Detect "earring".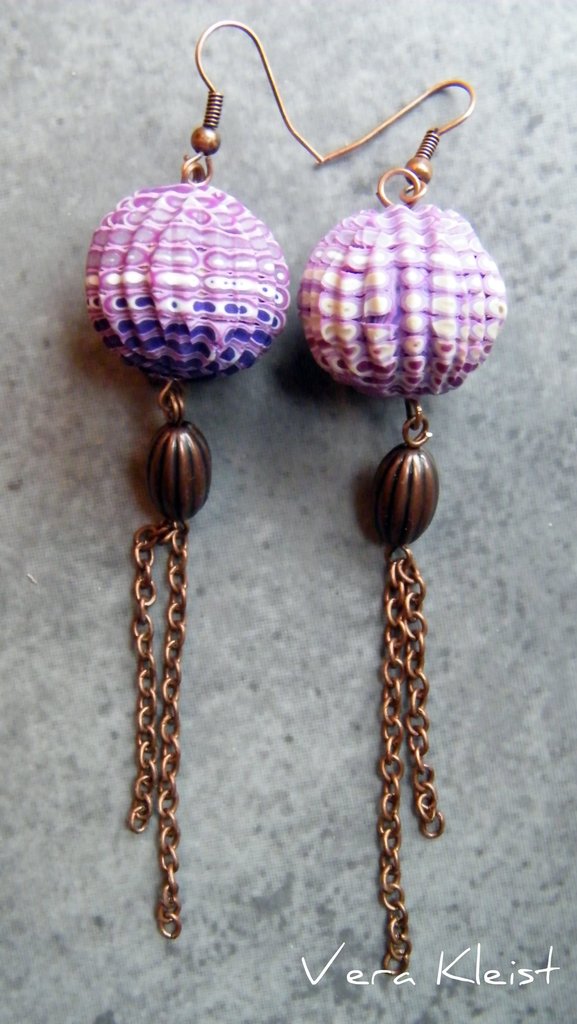
Detected at l=76, t=18, r=327, b=943.
